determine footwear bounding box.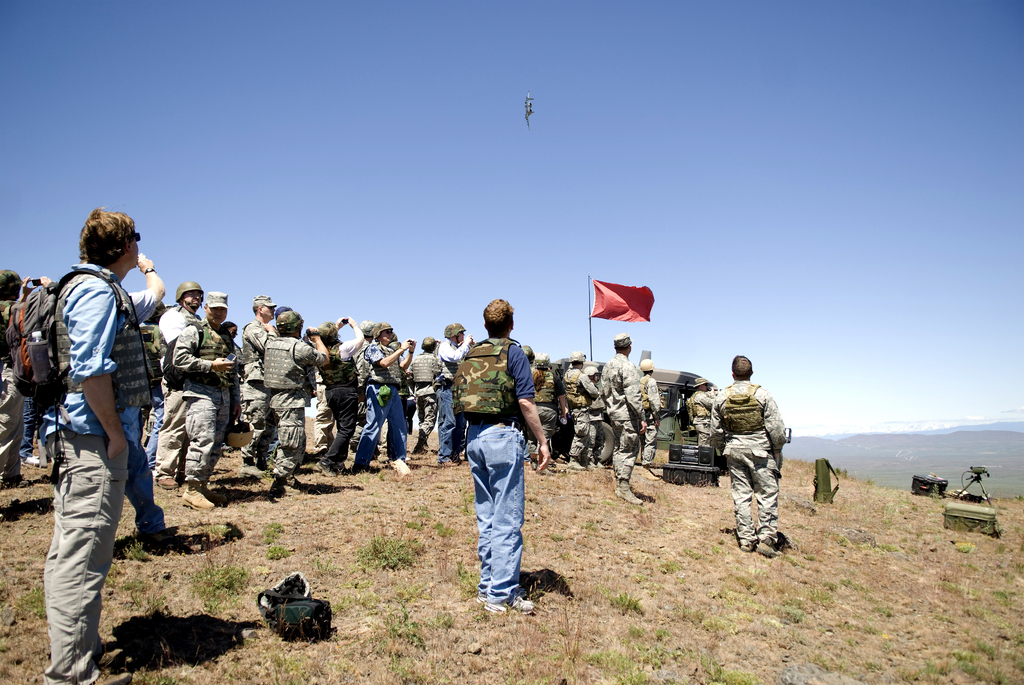
Determined: x1=742, y1=543, x2=758, y2=551.
